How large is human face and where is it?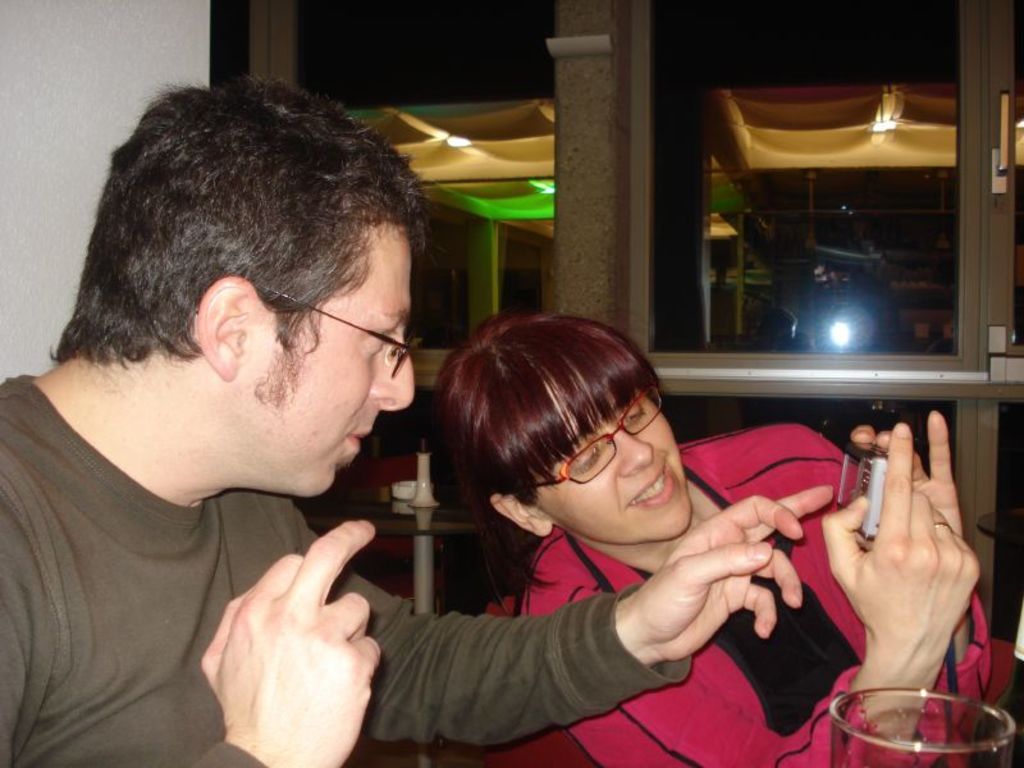
Bounding box: x1=527 y1=381 x2=692 y2=539.
